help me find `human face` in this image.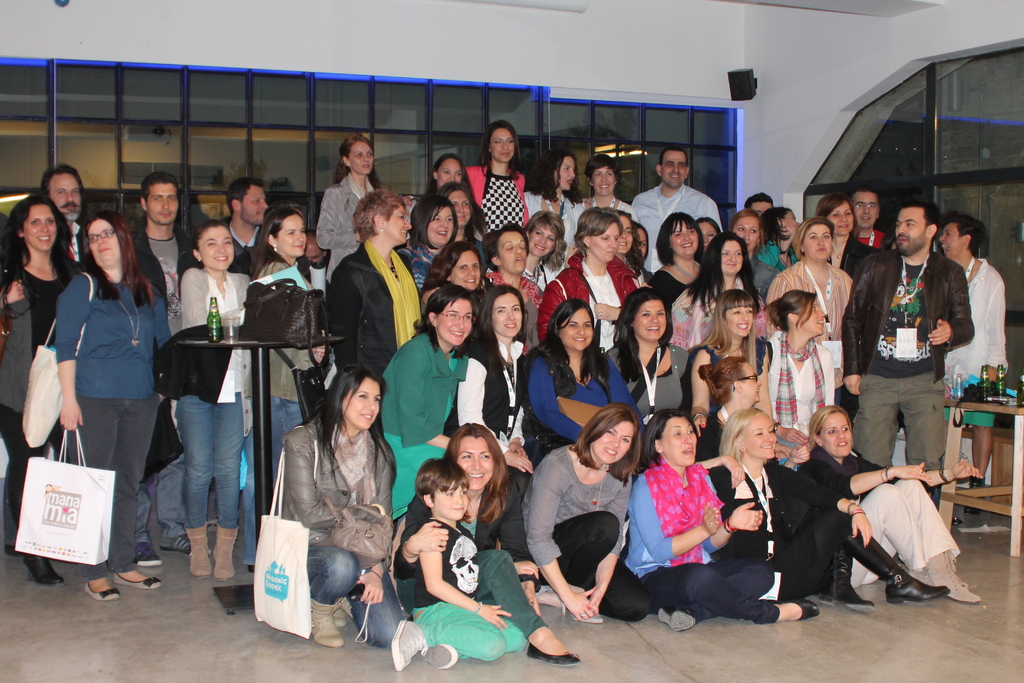
Found it: pyautogui.locateOnScreen(276, 214, 306, 256).
